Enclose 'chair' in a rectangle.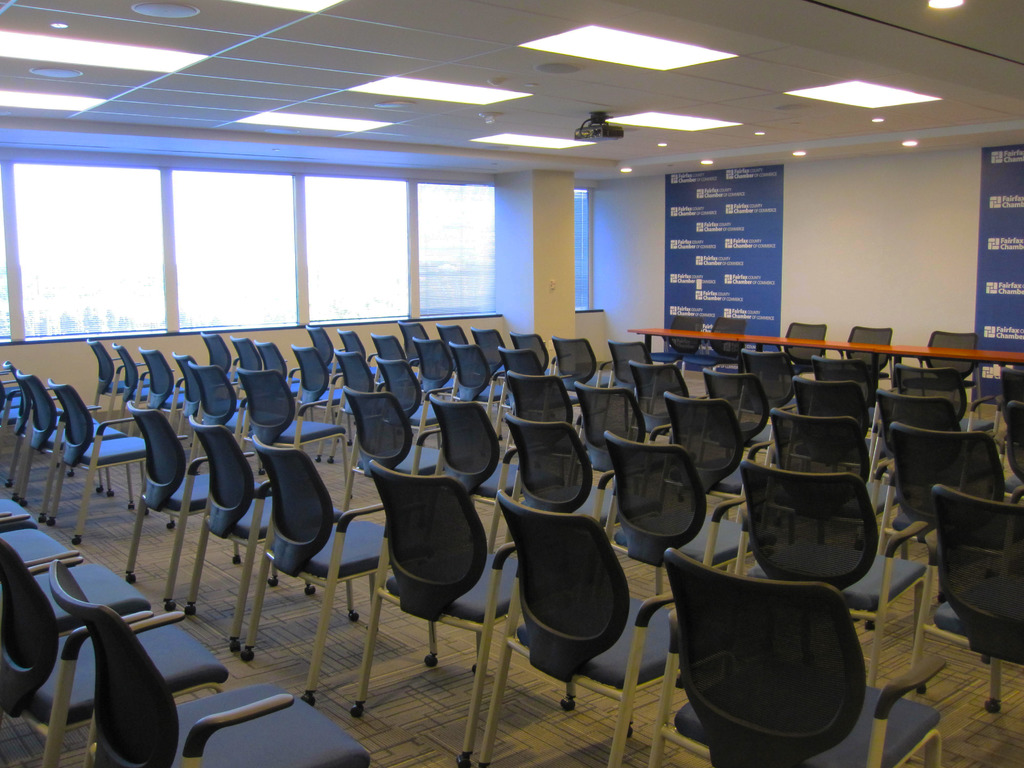
(x1=443, y1=342, x2=511, y2=408).
